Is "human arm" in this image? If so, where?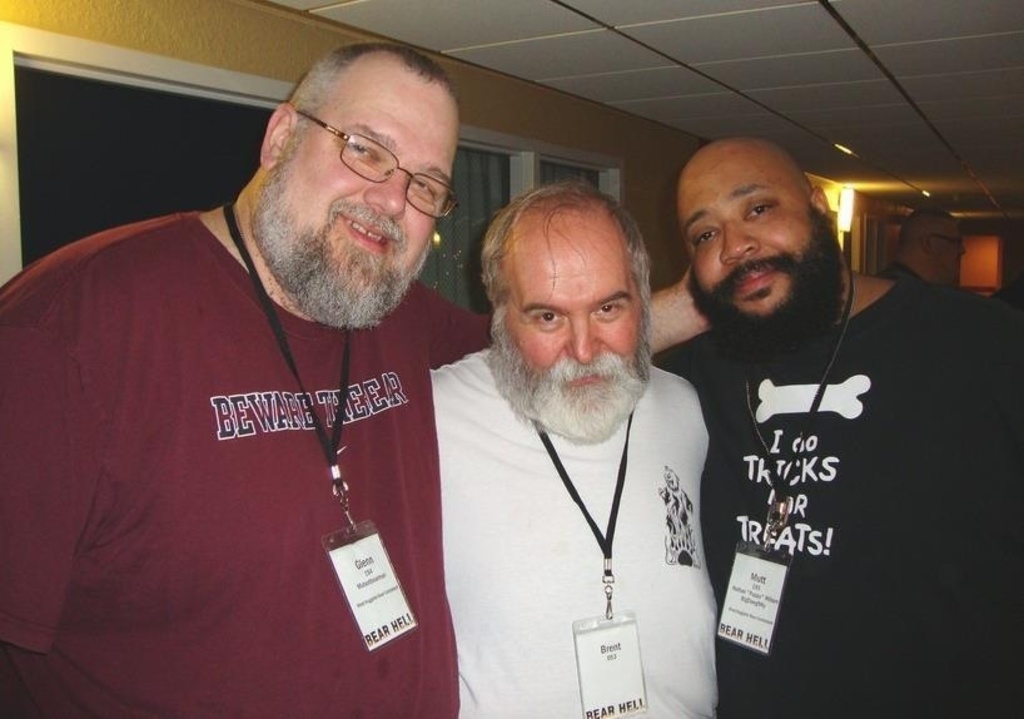
Yes, at bbox=[409, 259, 714, 371].
